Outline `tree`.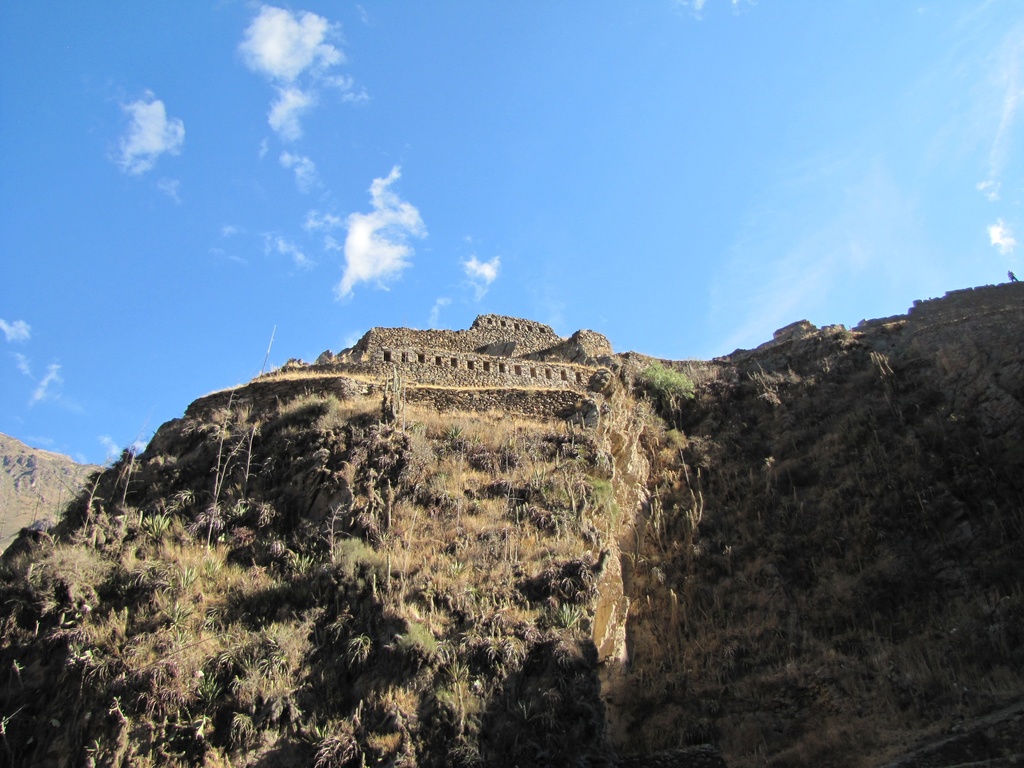
Outline: 637:361:696:417.
